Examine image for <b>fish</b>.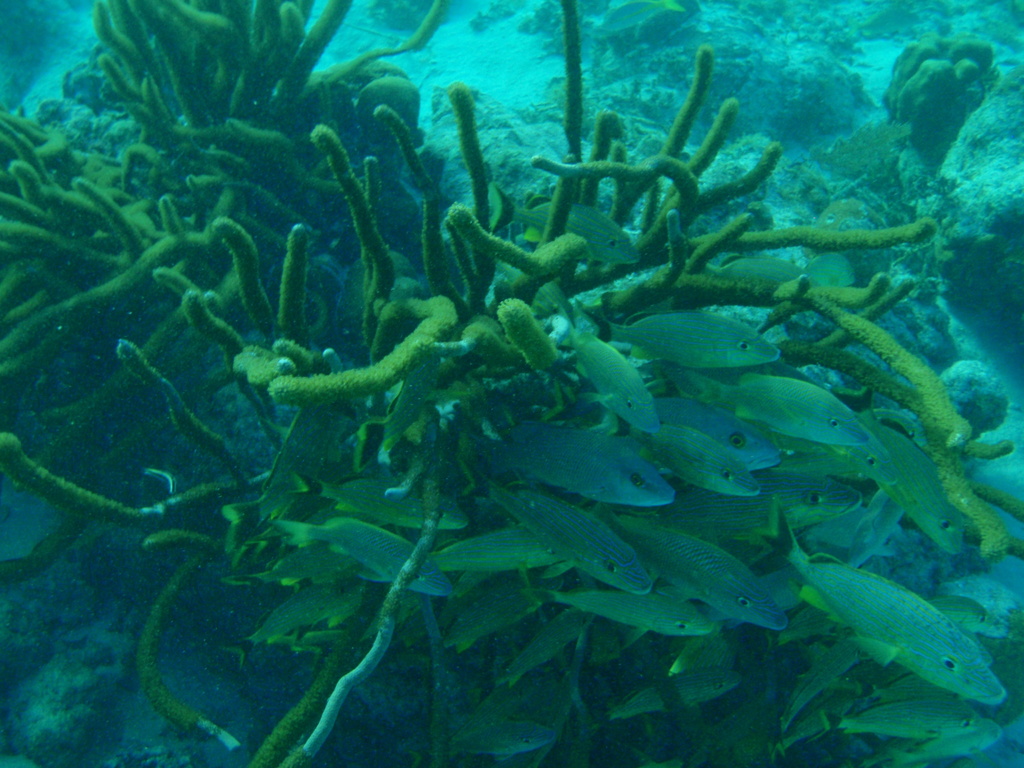
Examination result: rect(492, 177, 644, 263).
